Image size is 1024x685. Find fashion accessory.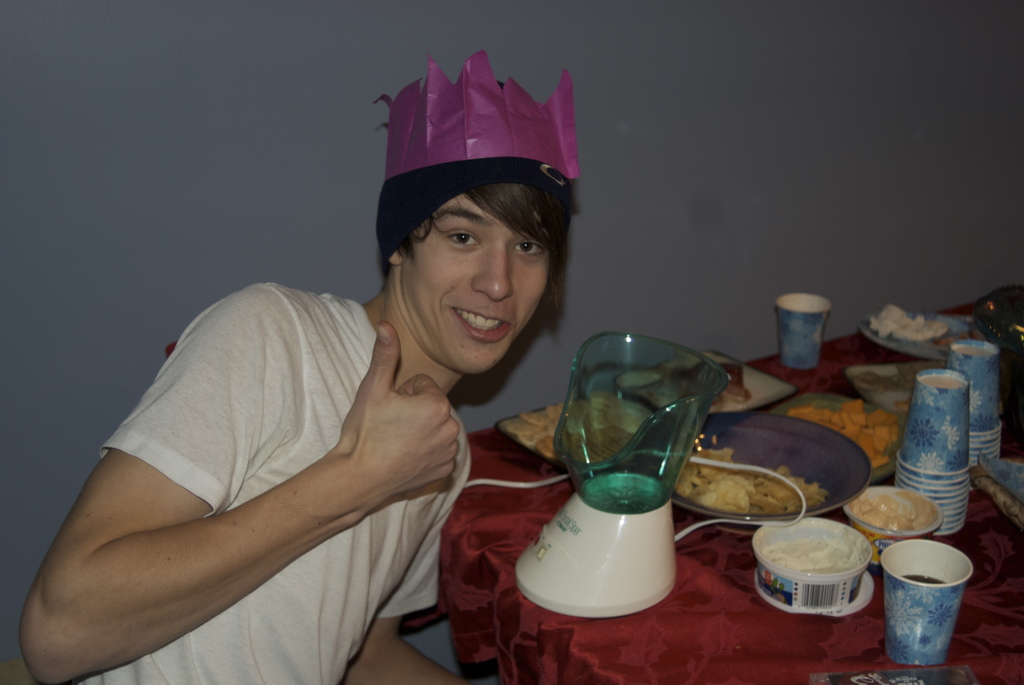
[371,49,580,260].
